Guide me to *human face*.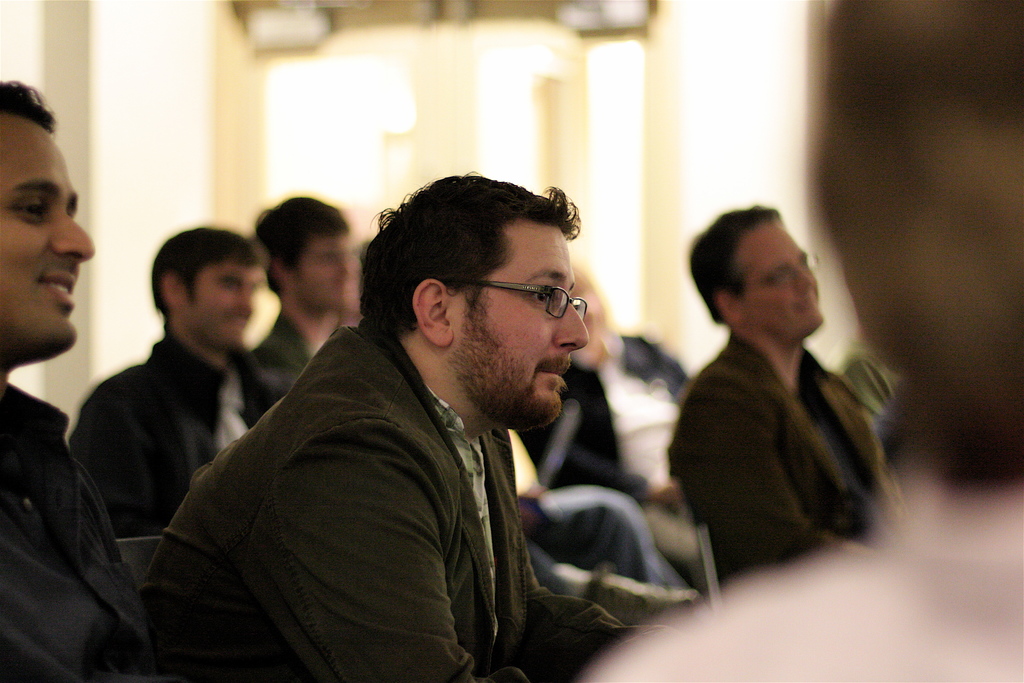
Guidance: left=5, top=113, right=108, bottom=352.
